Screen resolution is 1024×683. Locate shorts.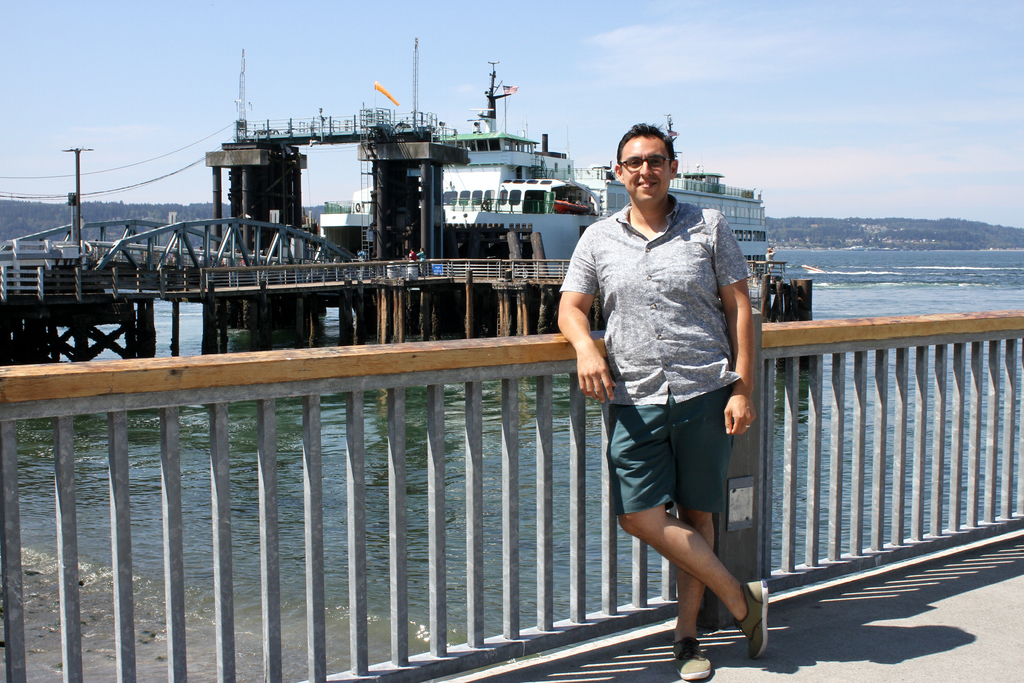
606,402,753,552.
